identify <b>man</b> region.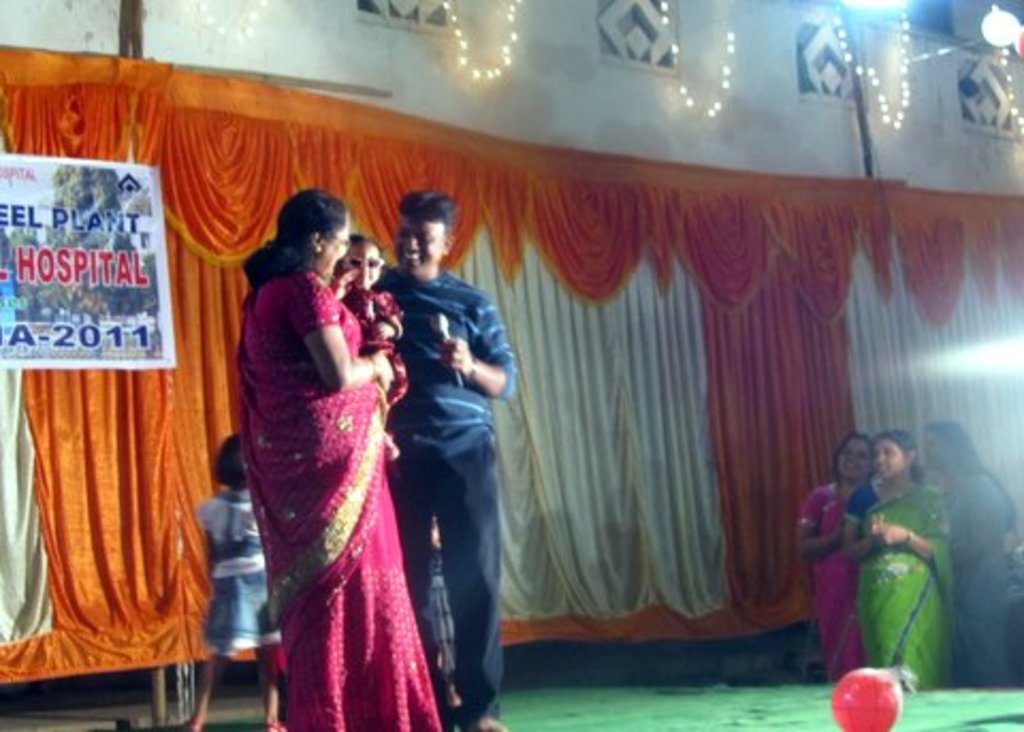
Region: pyautogui.locateOnScreen(320, 190, 510, 702).
